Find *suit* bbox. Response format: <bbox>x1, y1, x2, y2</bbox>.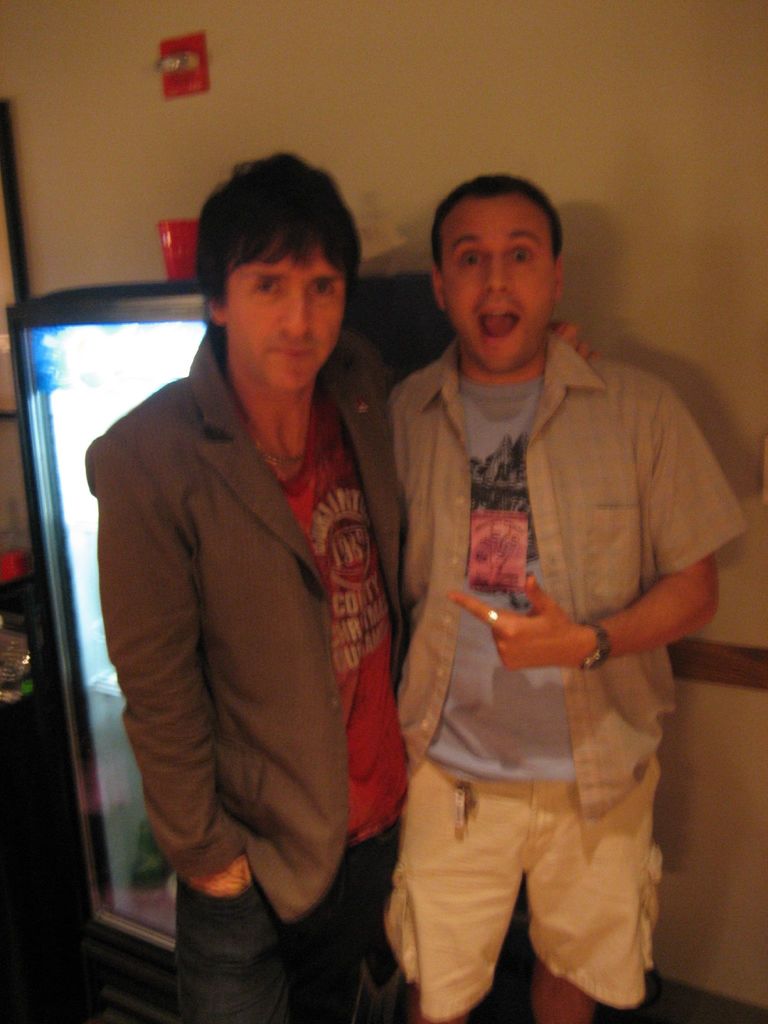
<bbox>90, 219, 424, 975</bbox>.
